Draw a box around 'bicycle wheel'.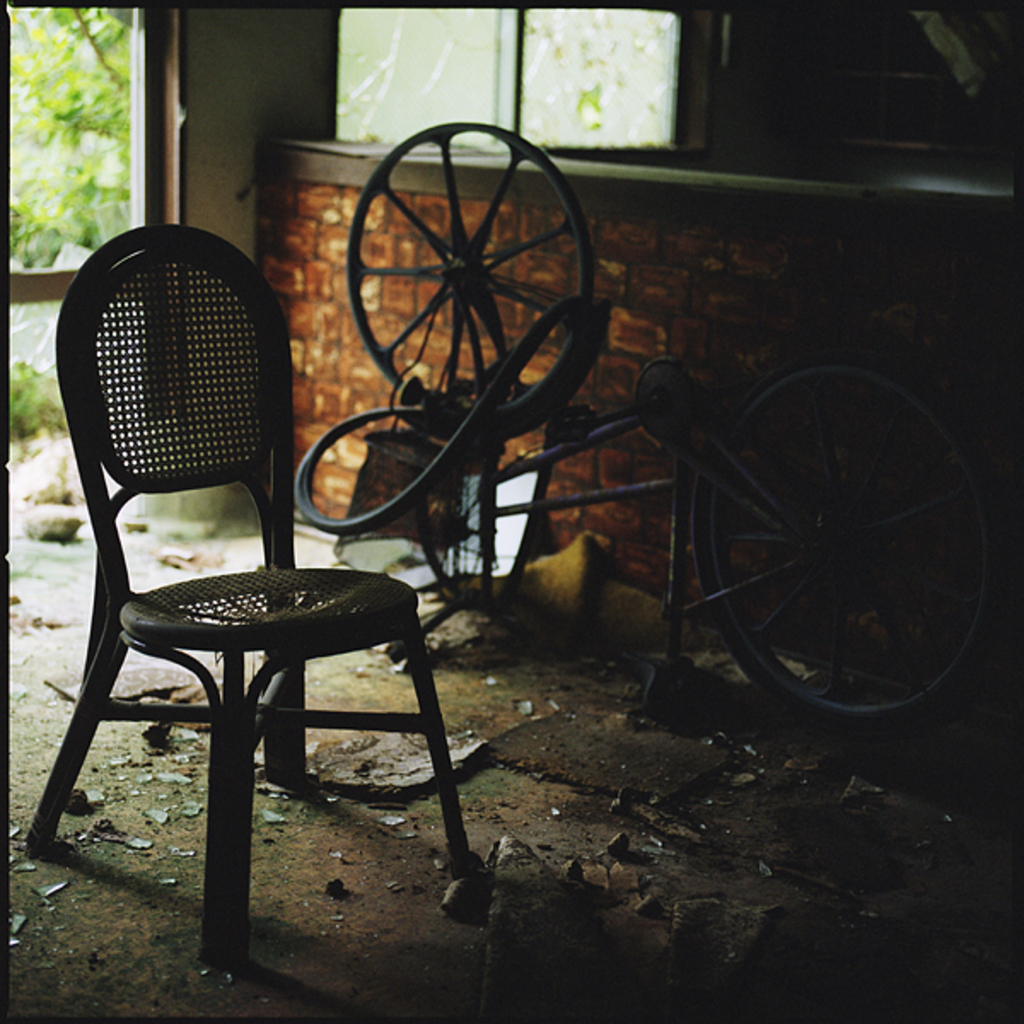
655, 348, 1002, 732.
